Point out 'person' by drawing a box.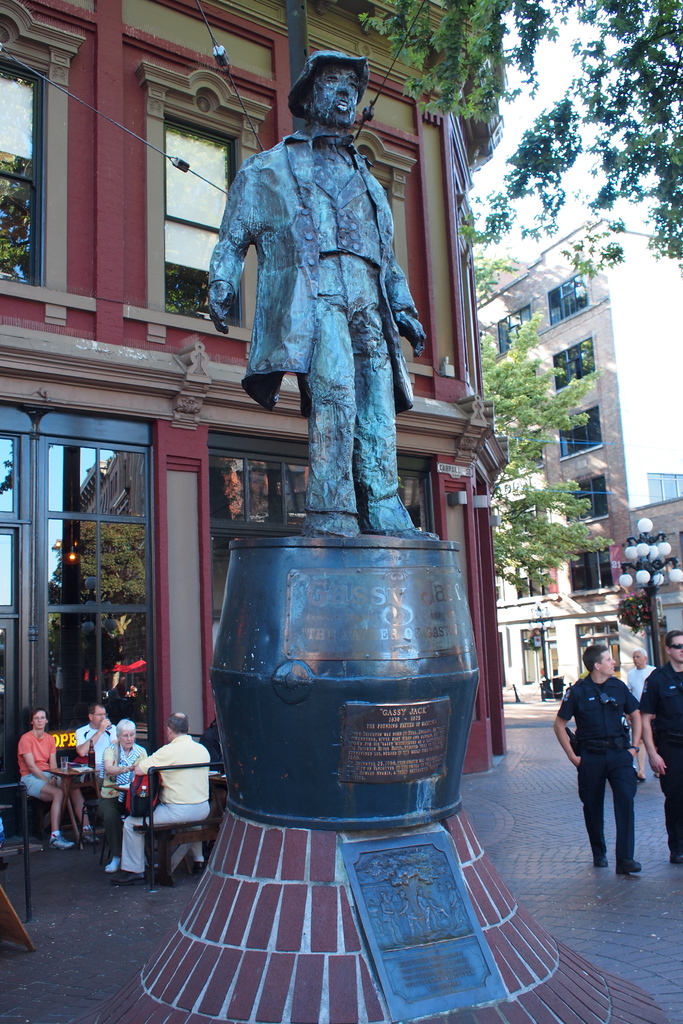
{"left": 103, "top": 705, "right": 205, "bottom": 887}.
